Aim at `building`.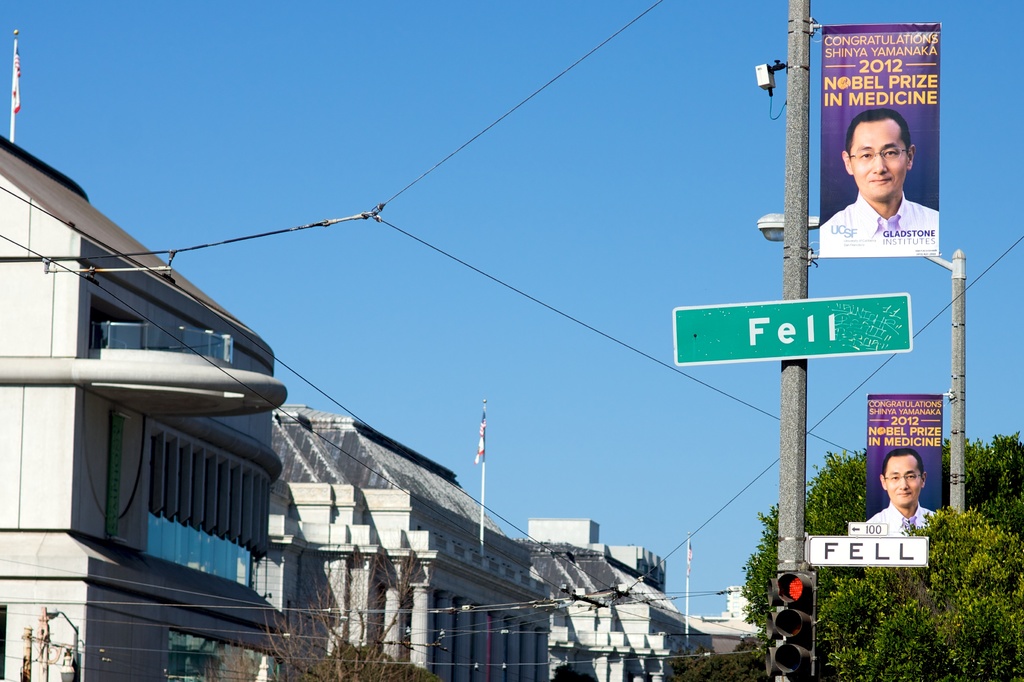
Aimed at select_region(520, 522, 707, 681).
